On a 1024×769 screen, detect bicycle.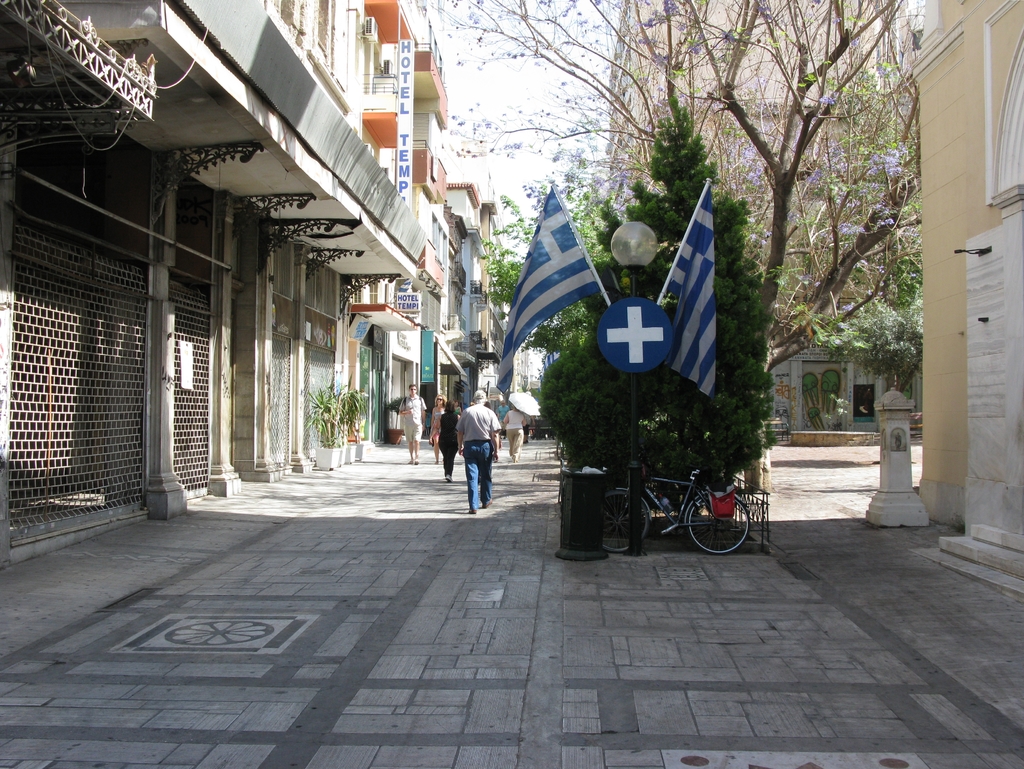
x1=600 y1=458 x2=755 y2=556.
